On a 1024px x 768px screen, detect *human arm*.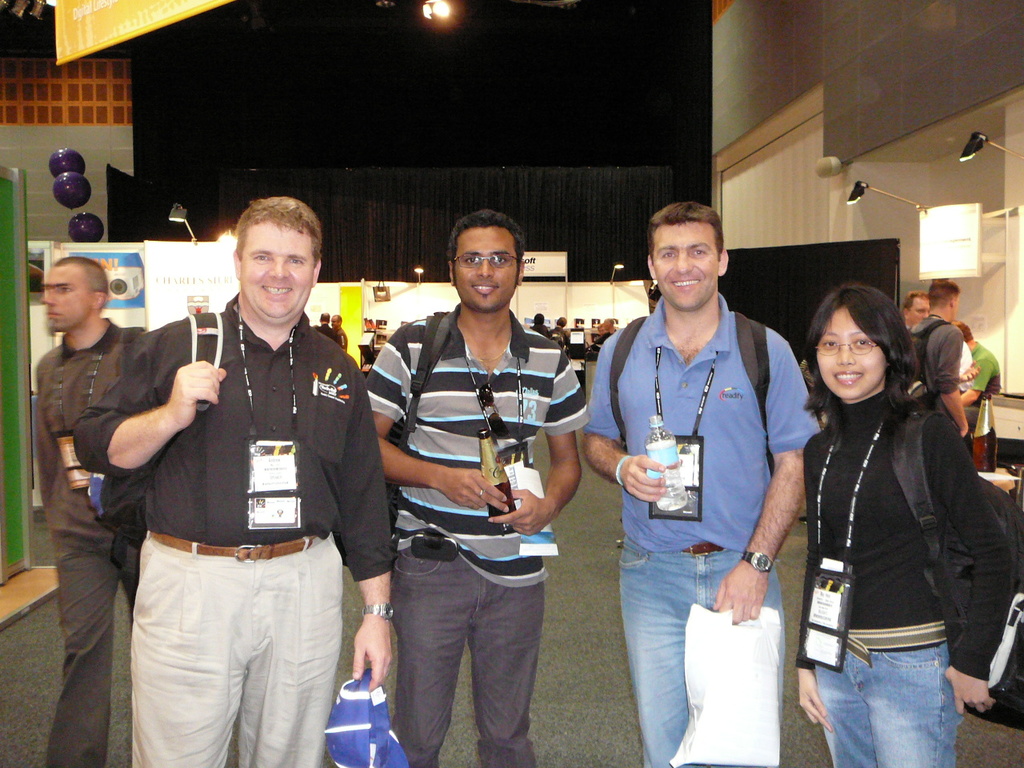
pyautogui.locateOnScreen(933, 334, 965, 424).
